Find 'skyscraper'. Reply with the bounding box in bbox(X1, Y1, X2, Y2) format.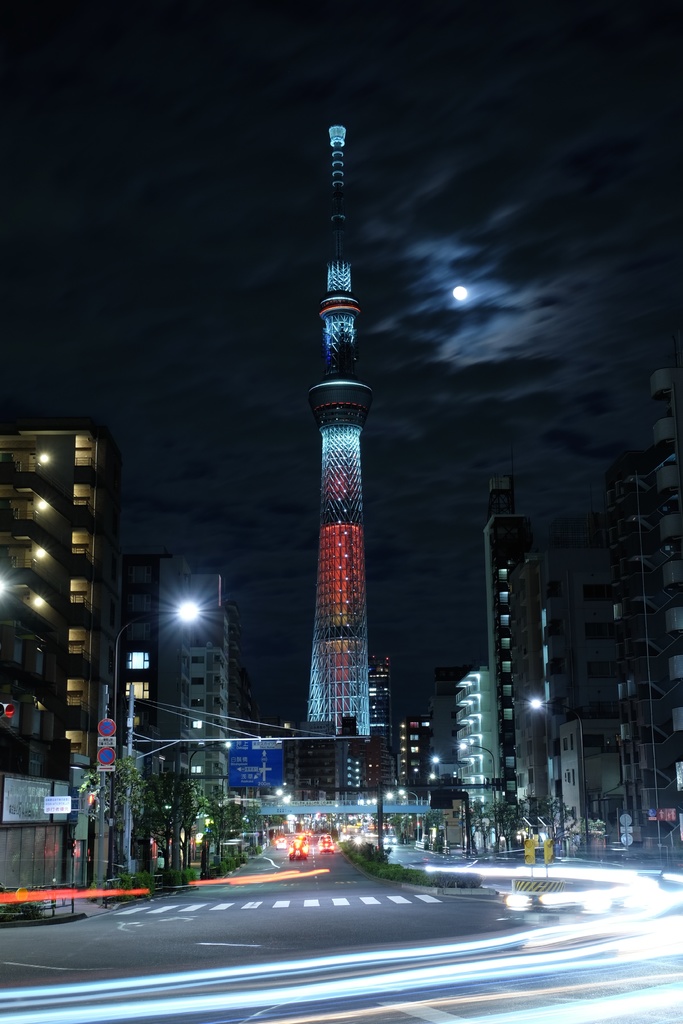
bbox(13, 377, 125, 785).
